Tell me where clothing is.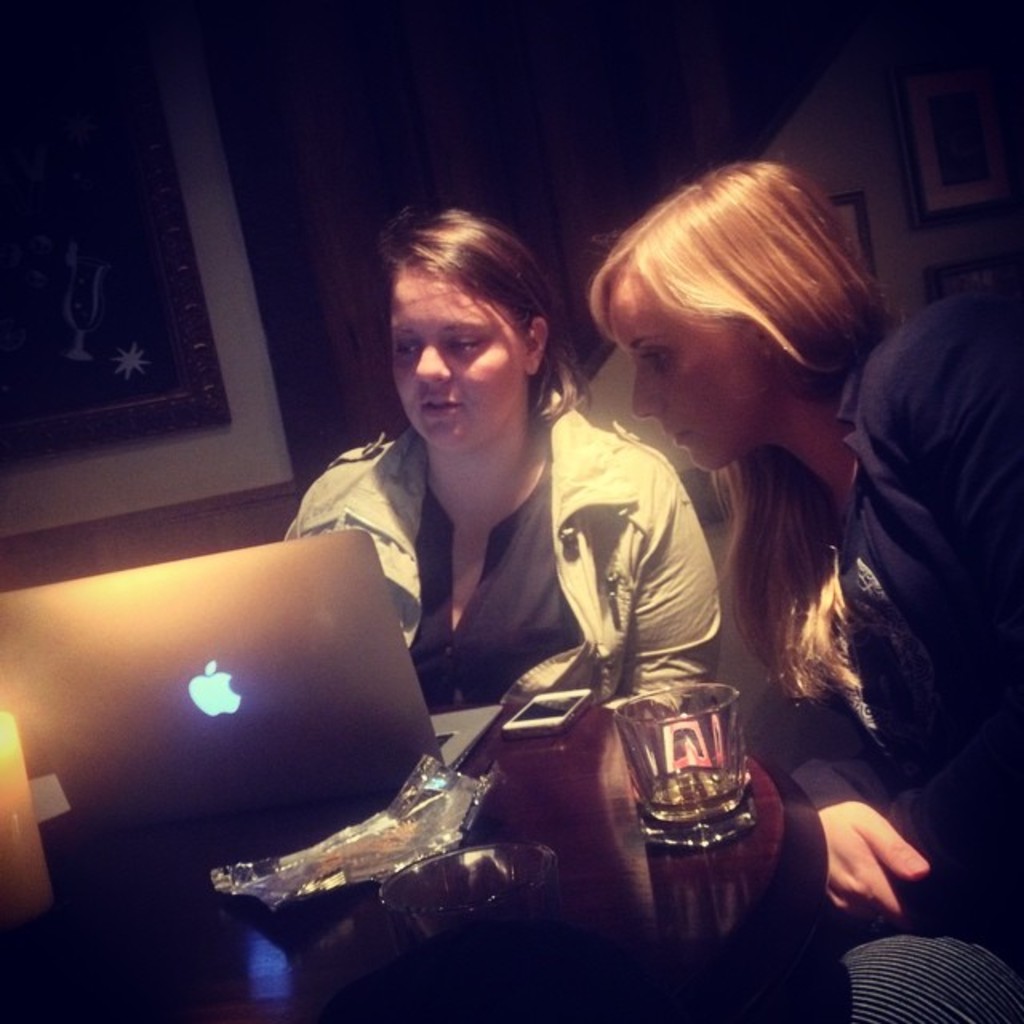
clothing is at box(282, 394, 731, 726).
